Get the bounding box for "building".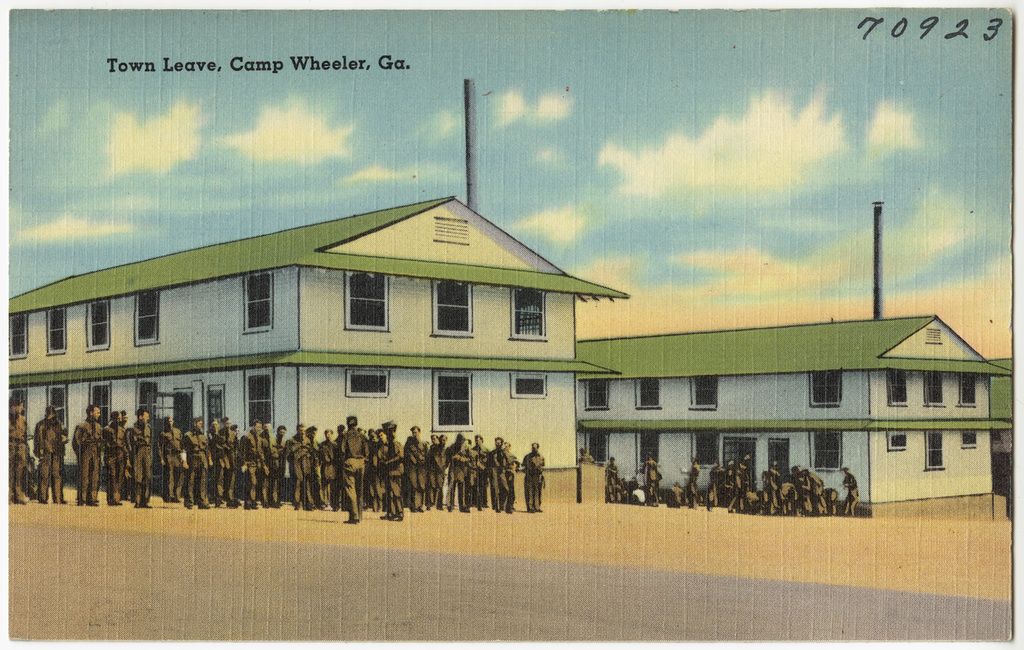
{"left": 0, "top": 77, "right": 629, "bottom": 470}.
